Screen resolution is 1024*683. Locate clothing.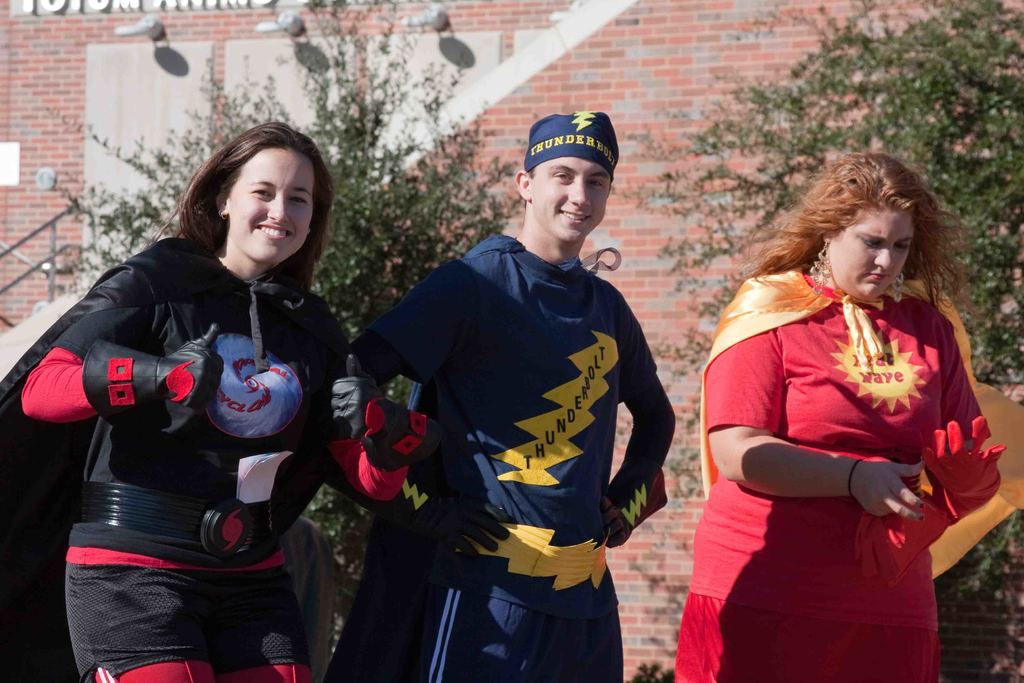
bbox(675, 259, 997, 682).
